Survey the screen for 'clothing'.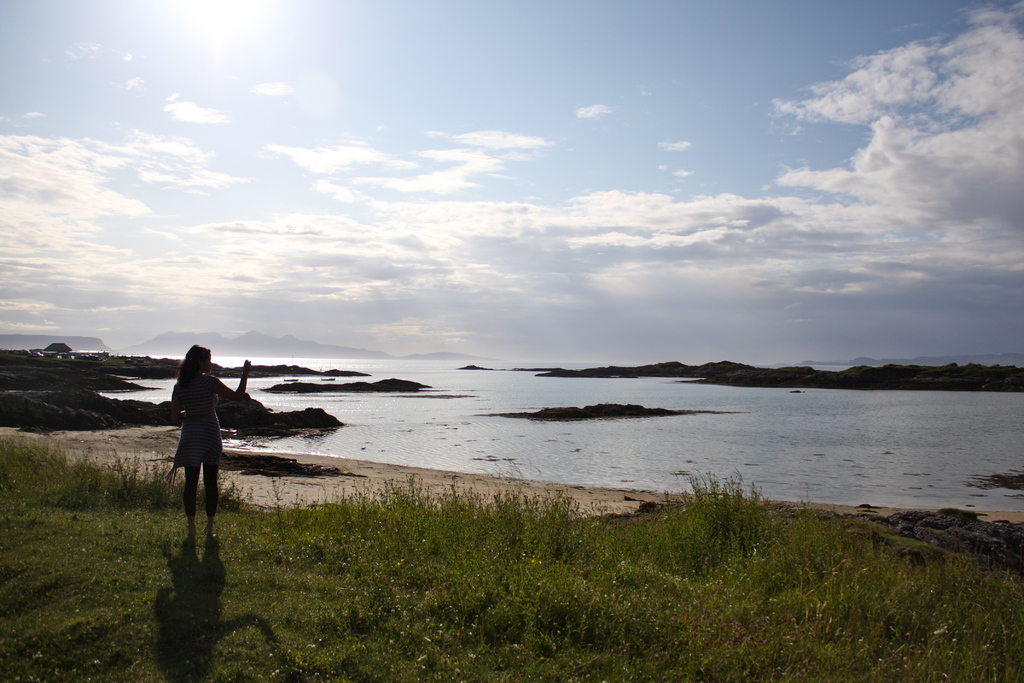
Survey found: (166, 368, 224, 465).
